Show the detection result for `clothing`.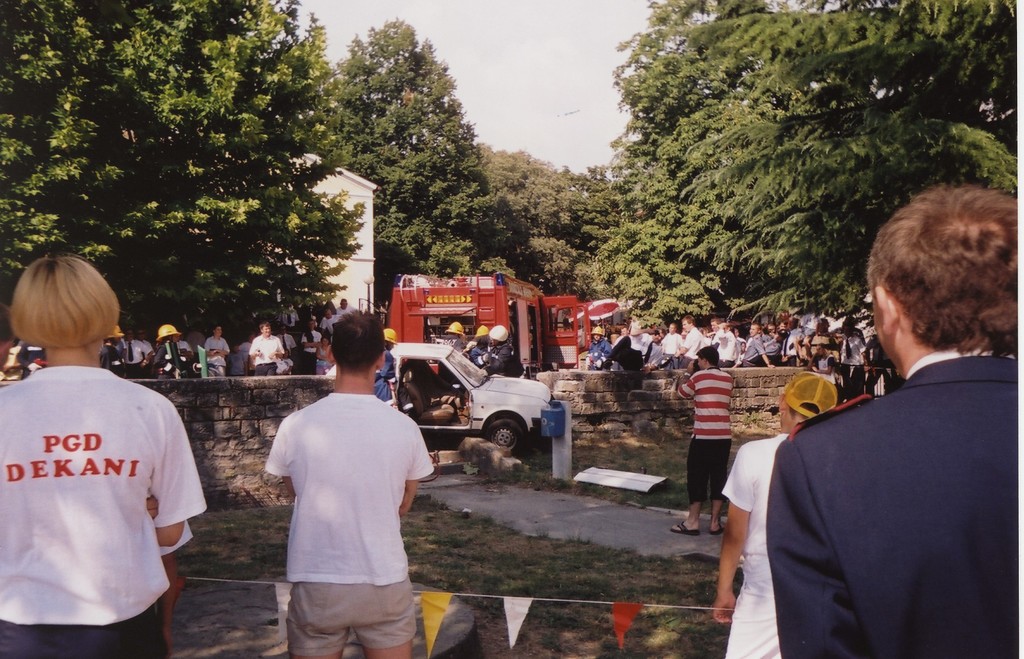
(left=262, top=360, right=423, bottom=635).
